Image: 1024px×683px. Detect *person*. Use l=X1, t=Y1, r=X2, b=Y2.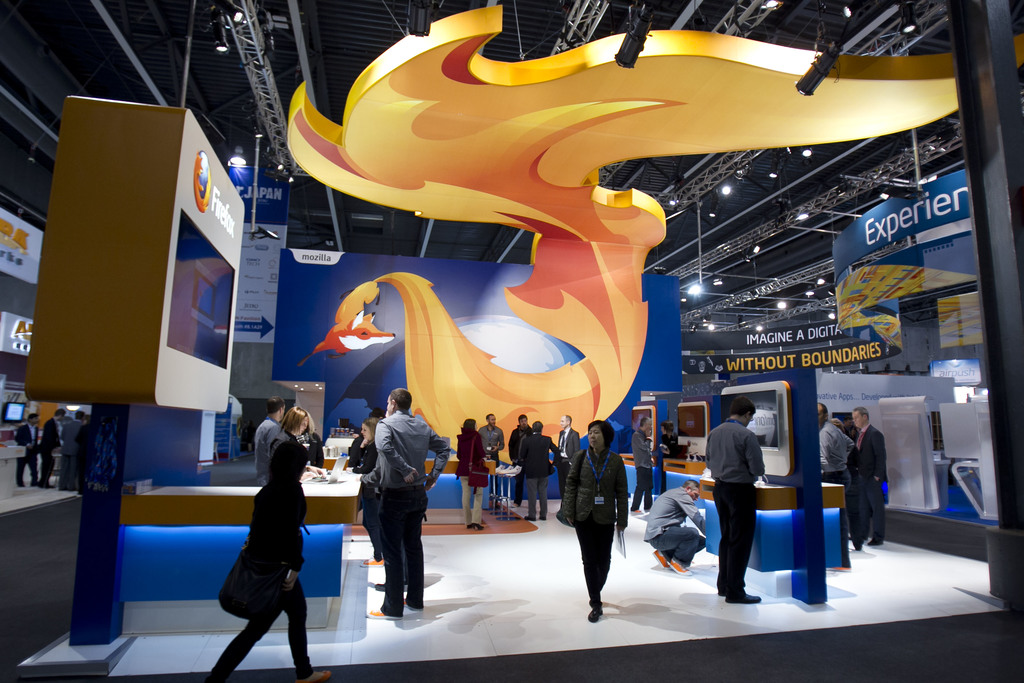
l=630, t=415, r=657, b=514.
